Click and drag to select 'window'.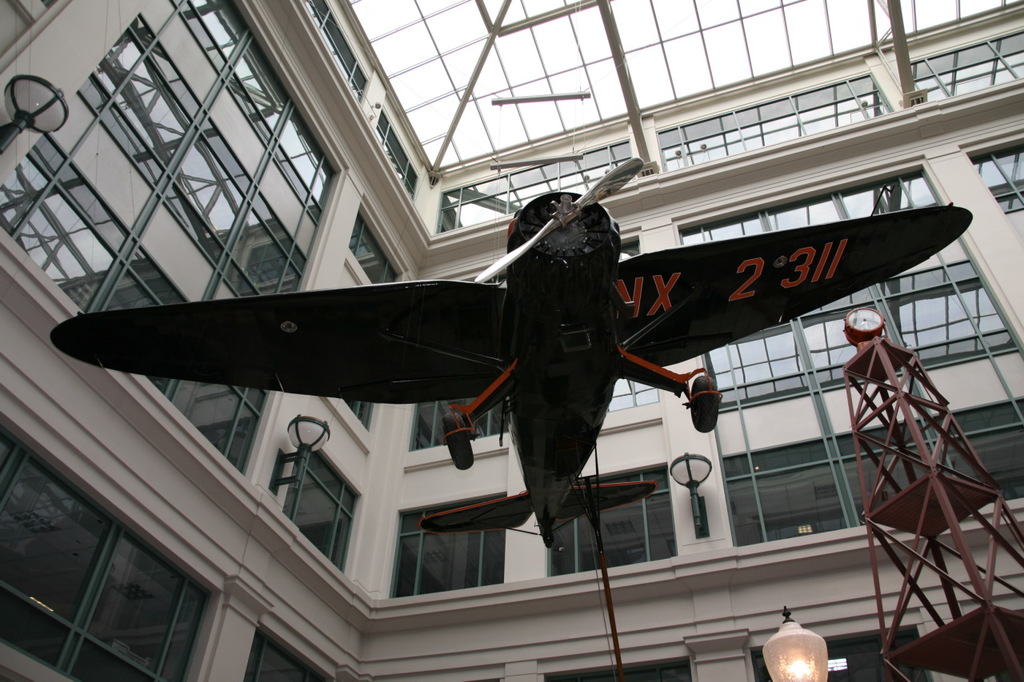
Selection: 390, 493, 506, 594.
